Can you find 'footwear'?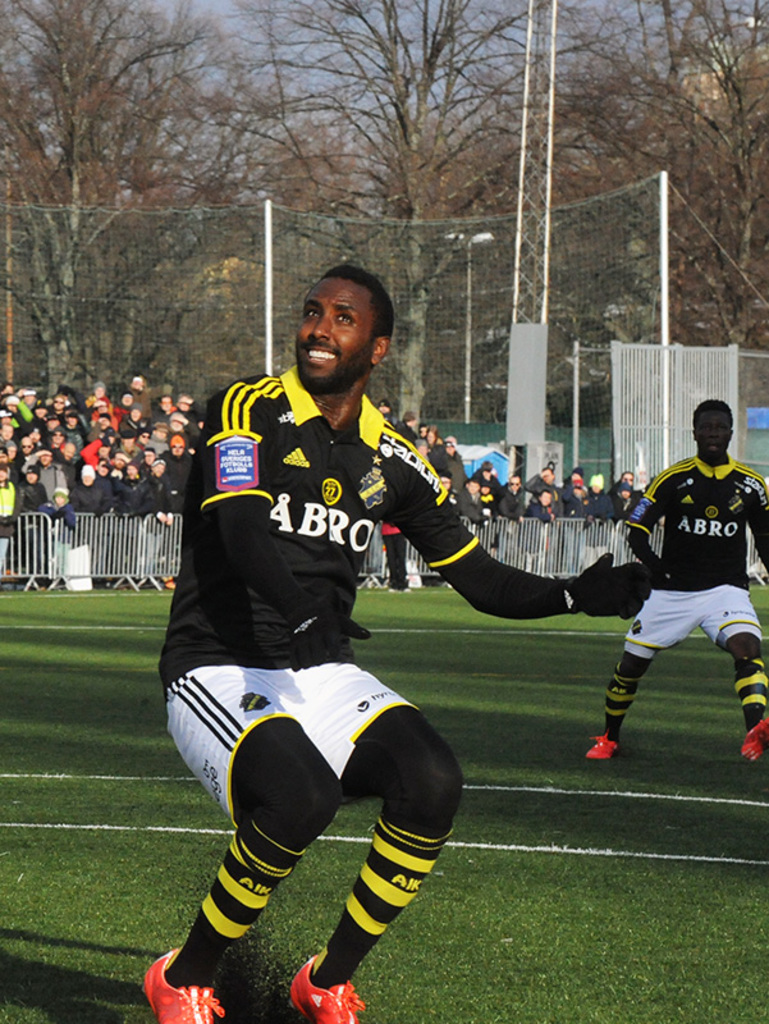
Yes, bounding box: 585/735/619/763.
